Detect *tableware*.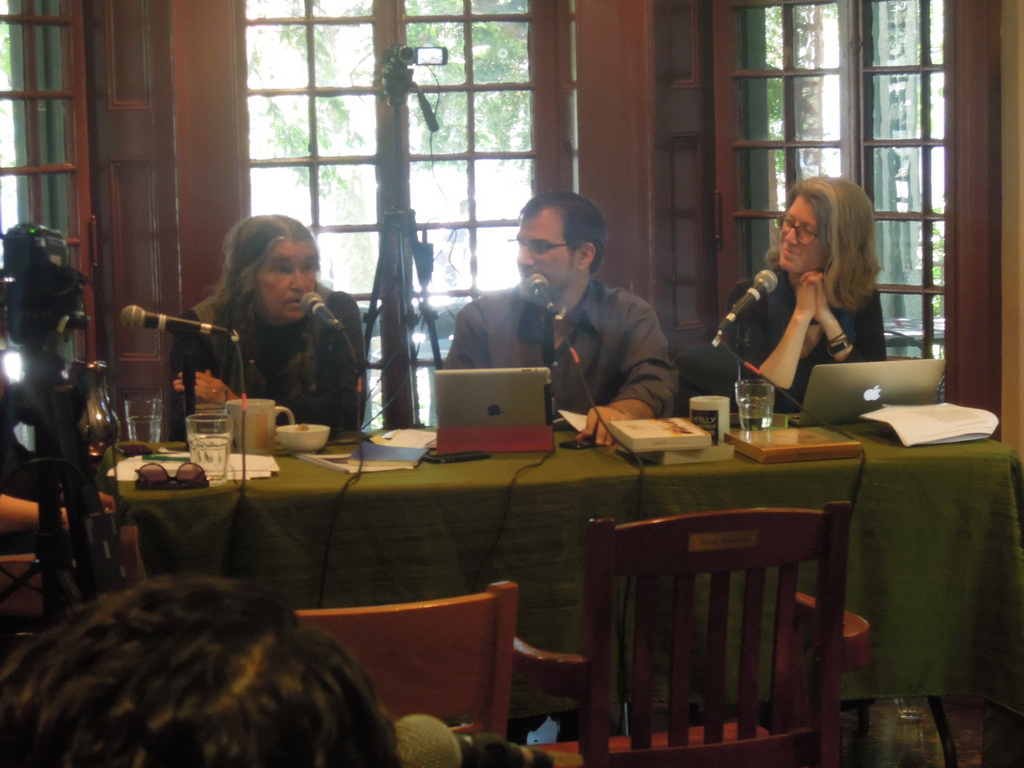
Detected at bbox=[127, 397, 165, 447].
